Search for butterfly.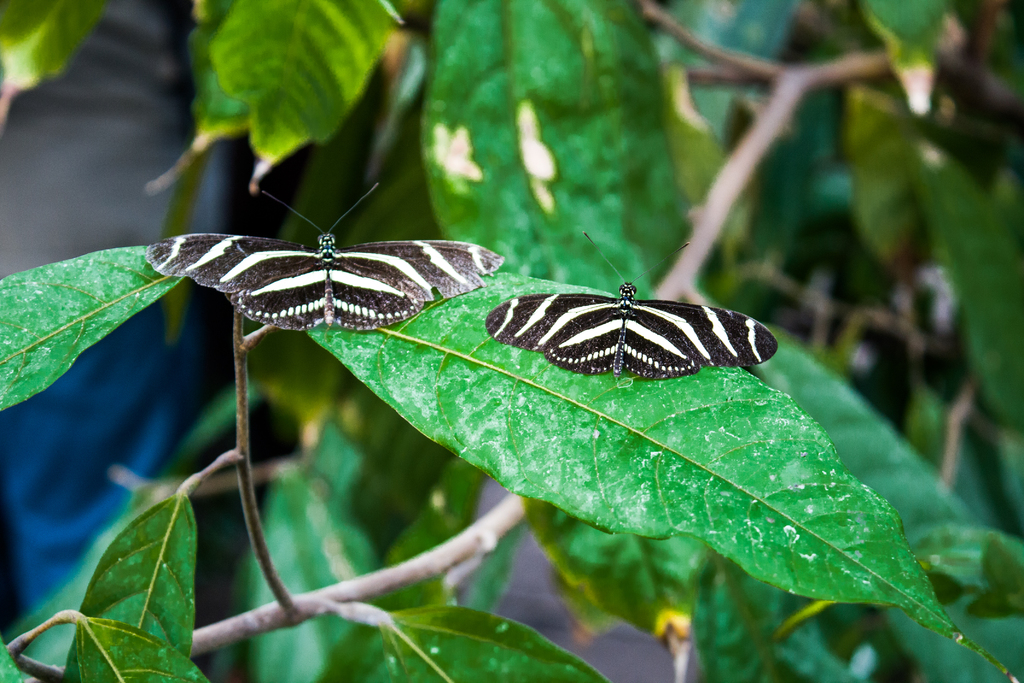
Found at 487, 226, 786, 390.
